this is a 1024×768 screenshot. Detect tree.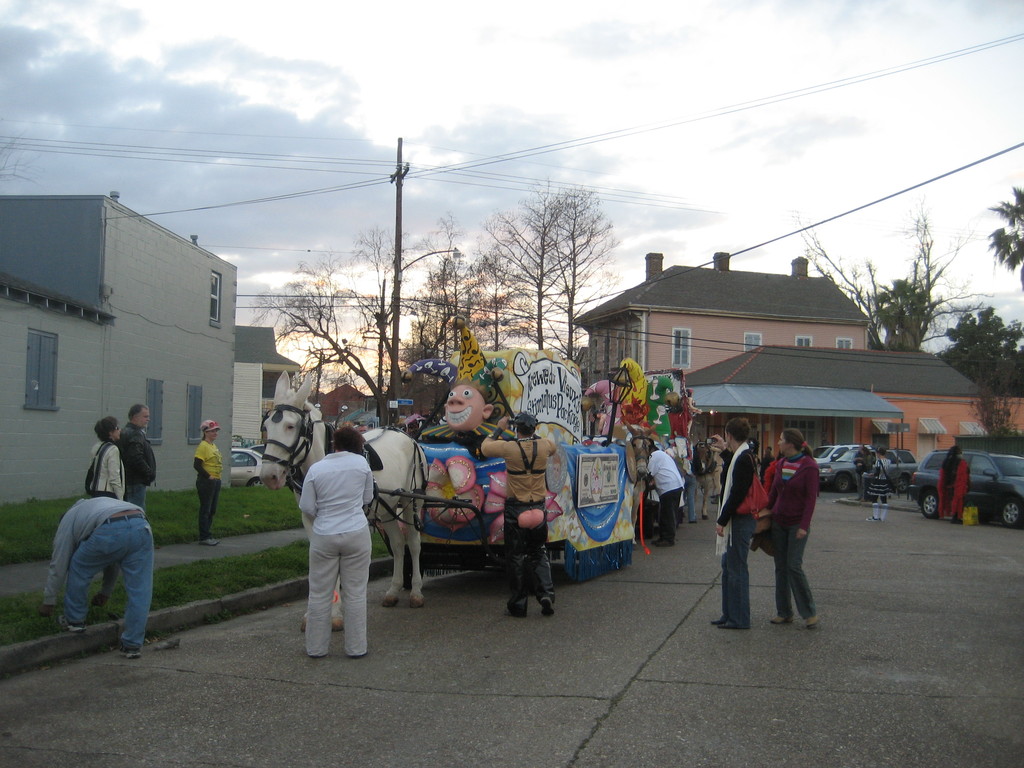
box=[969, 352, 1023, 439].
